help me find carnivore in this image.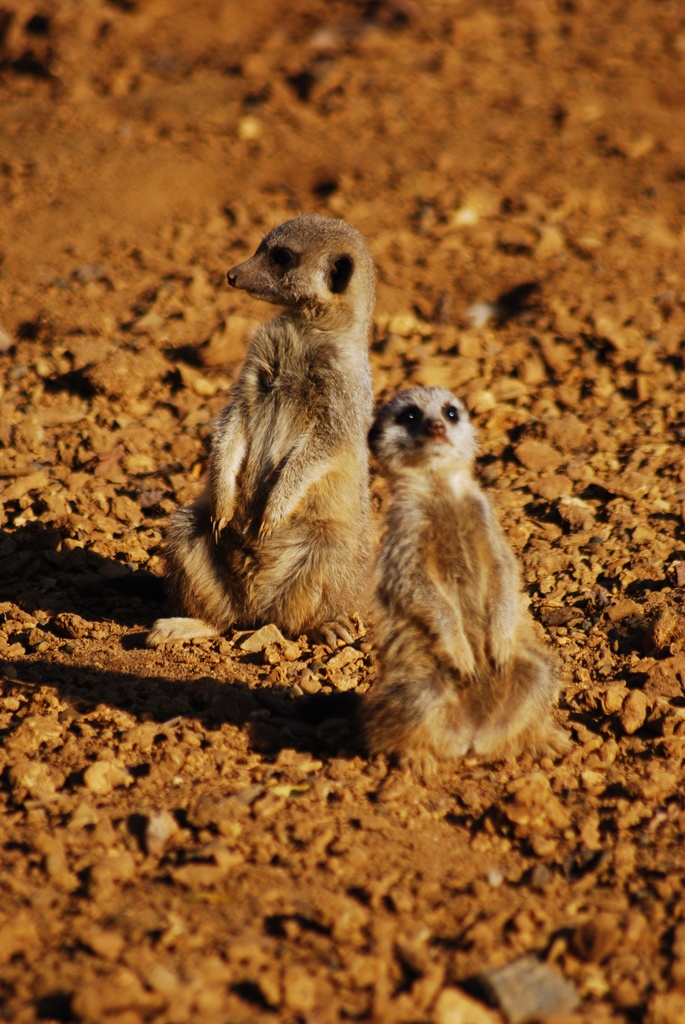
Found it: l=138, t=214, r=388, b=652.
